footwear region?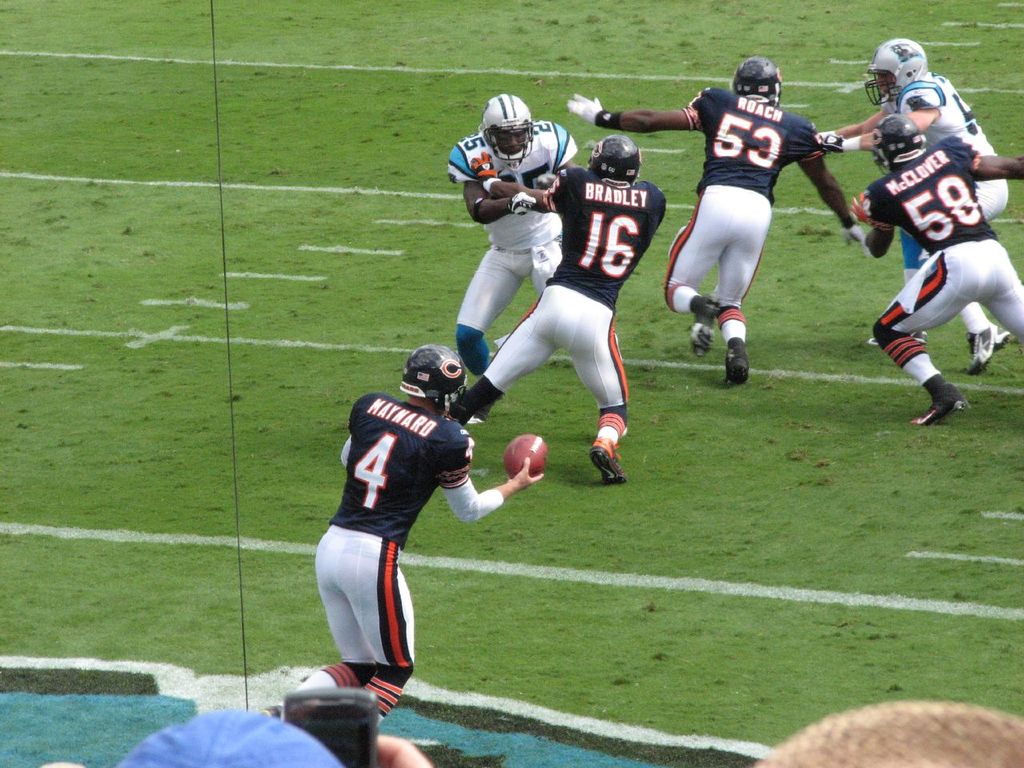
bbox=(967, 323, 1021, 373)
